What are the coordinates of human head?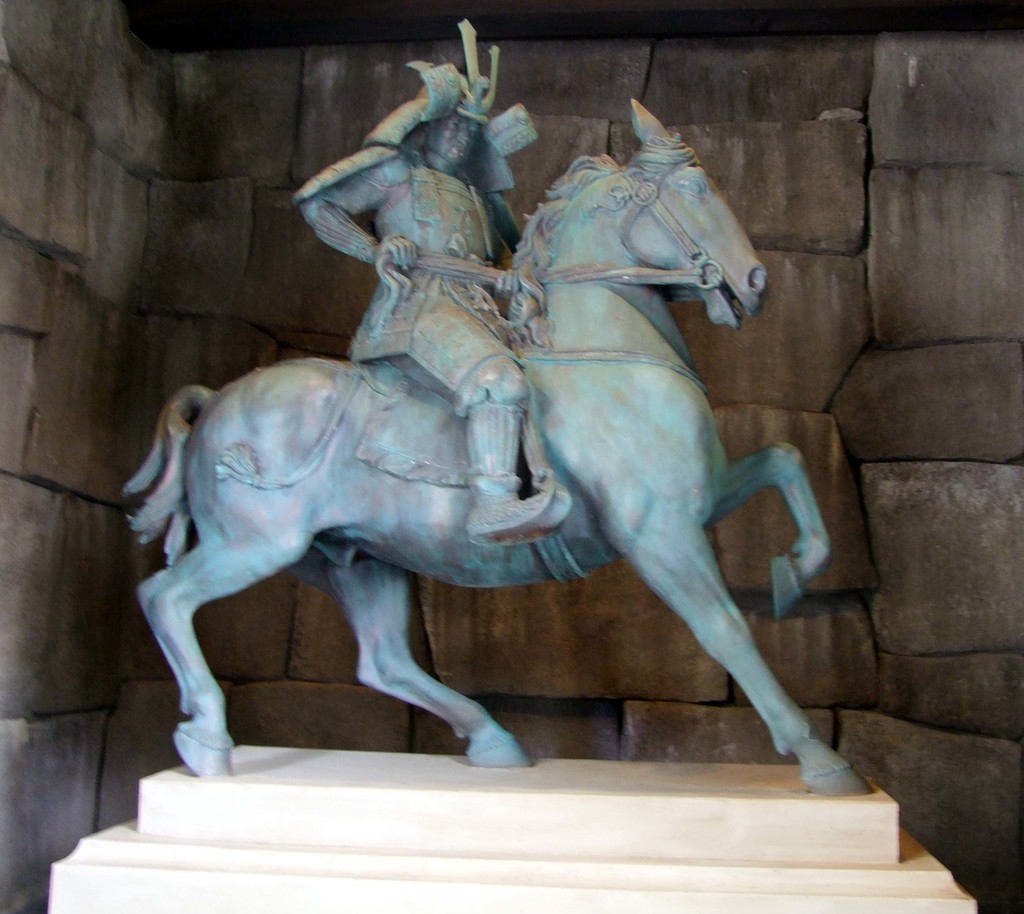
(425,91,486,169).
